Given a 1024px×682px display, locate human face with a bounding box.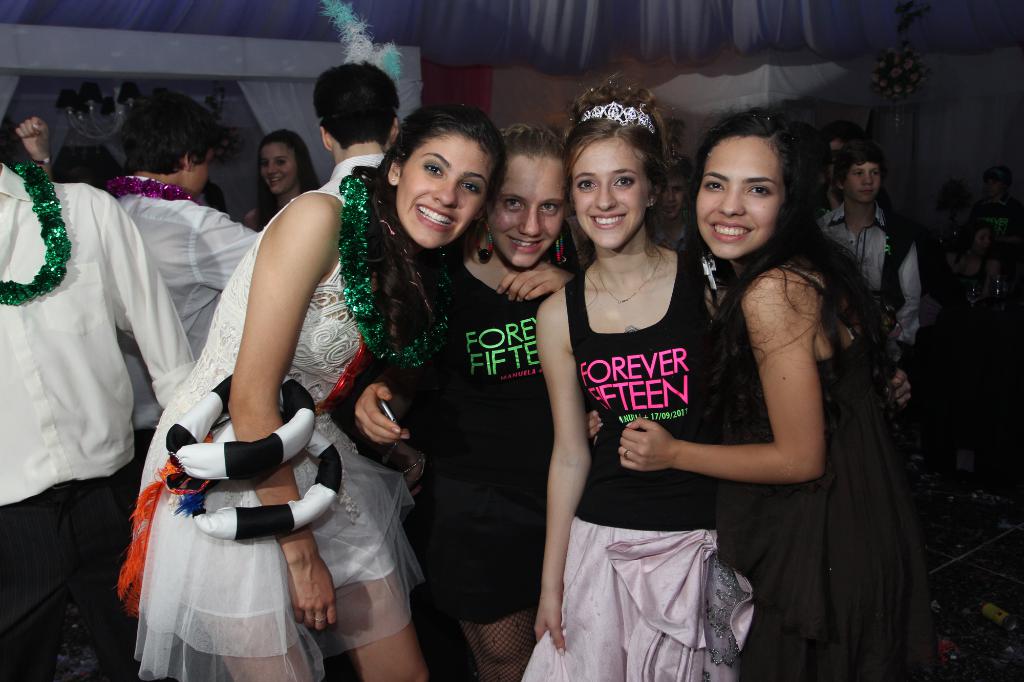
Located: <bbox>696, 131, 786, 260</bbox>.
